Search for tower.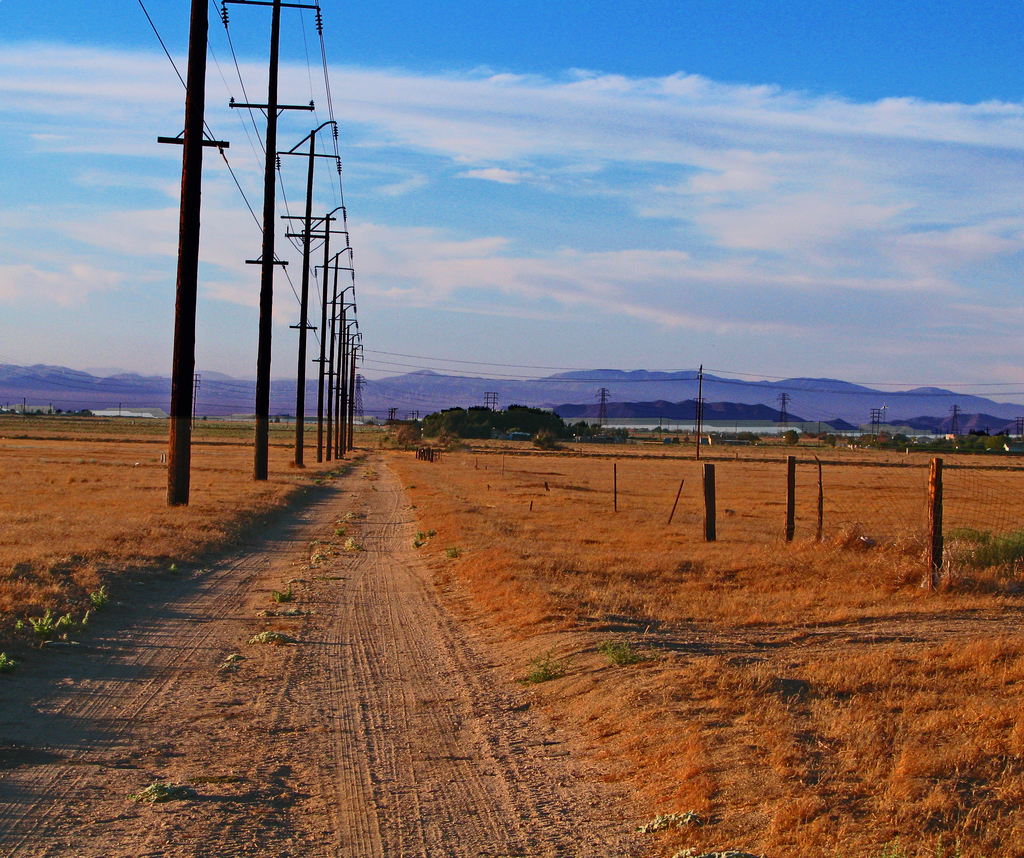
Found at 586:379:619:437.
